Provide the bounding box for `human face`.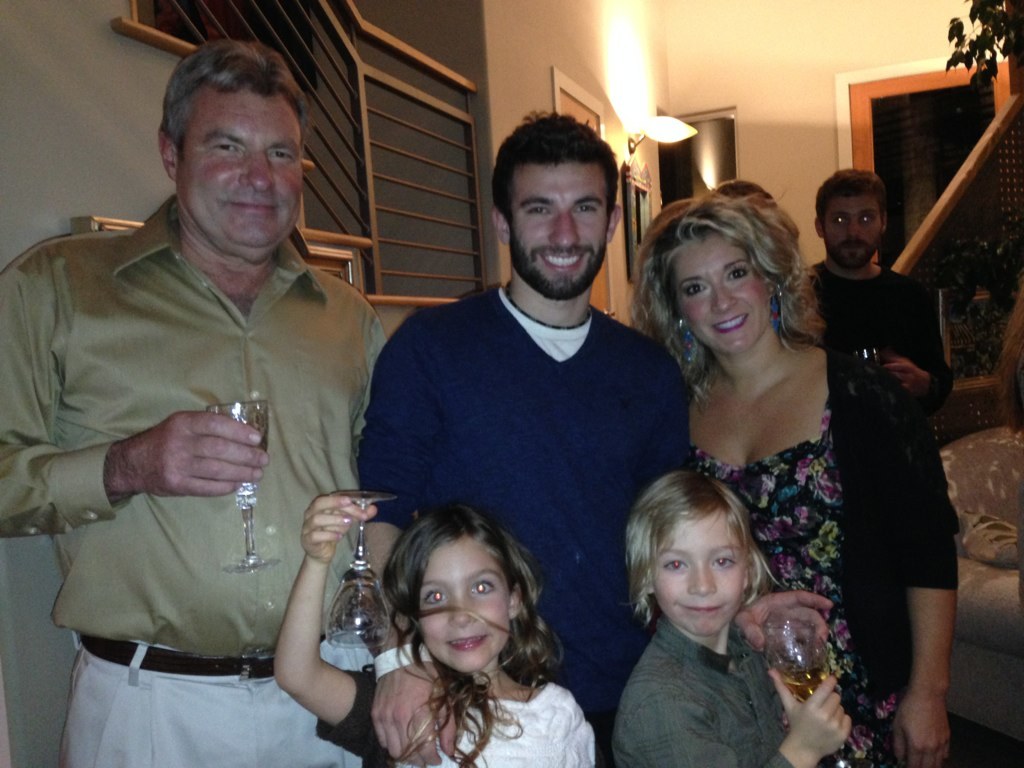
{"left": 655, "top": 509, "right": 746, "bottom": 637}.
